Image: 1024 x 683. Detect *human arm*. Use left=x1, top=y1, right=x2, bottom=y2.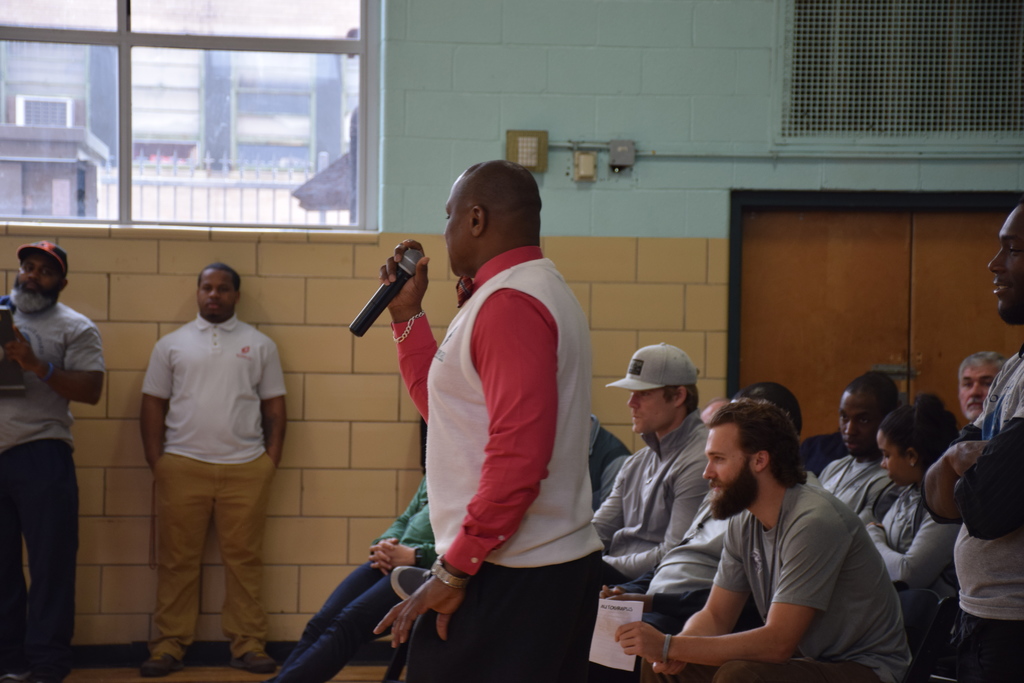
left=859, top=507, right=954, bottom=593.
